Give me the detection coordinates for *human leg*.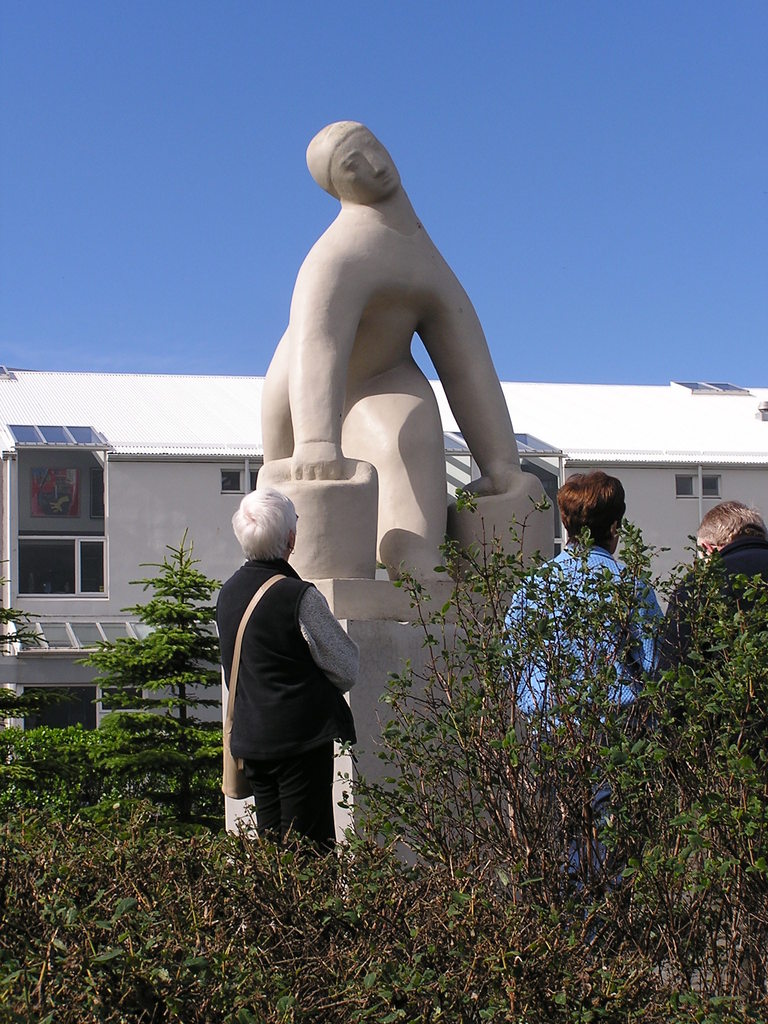
locate(252, 738, 335, 851).
